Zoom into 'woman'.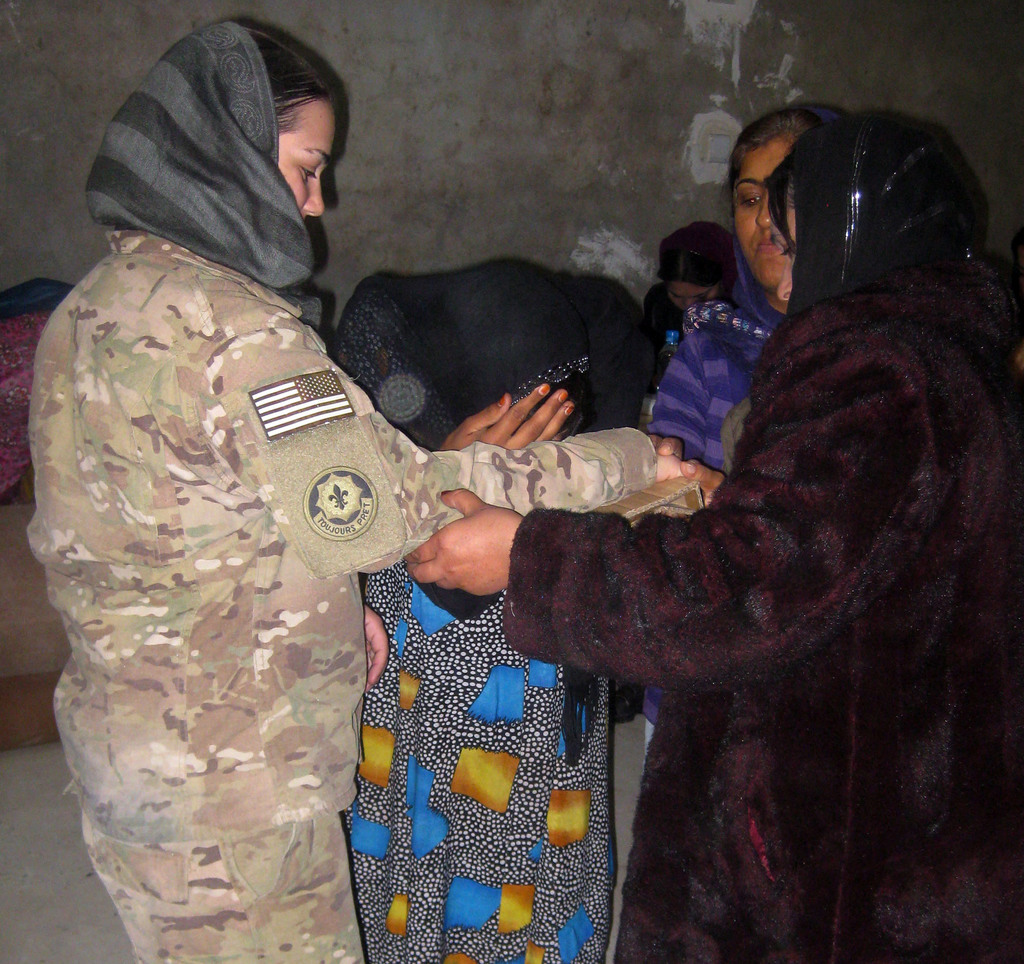
Zoom target: Rect(643, 220, 740, 396).
